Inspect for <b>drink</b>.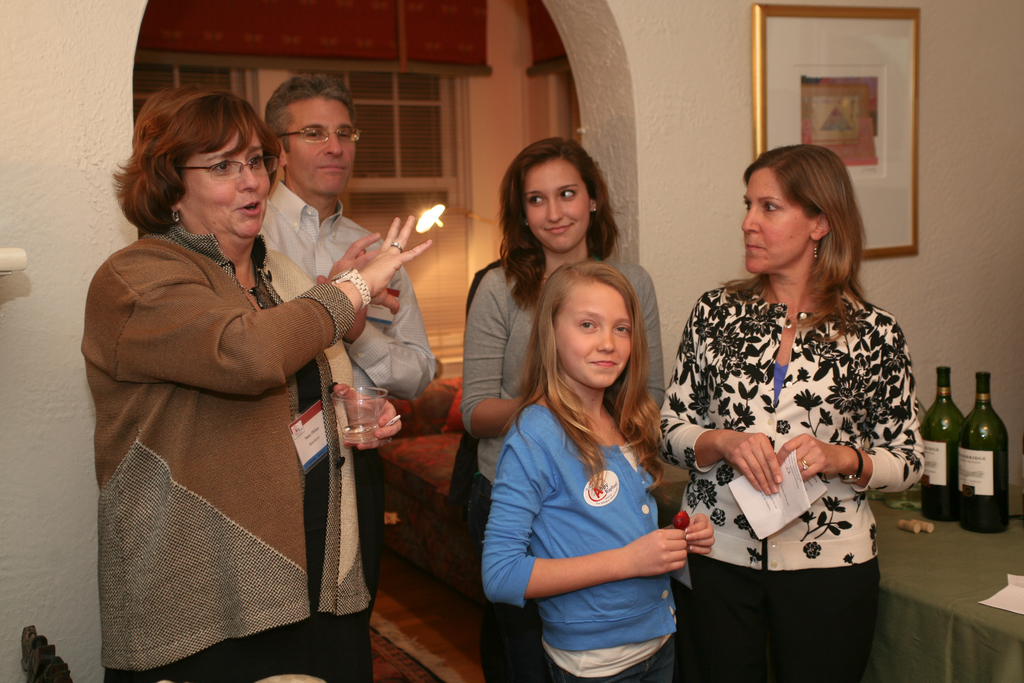
Inspection: <box>915,402,966,523</box>.
